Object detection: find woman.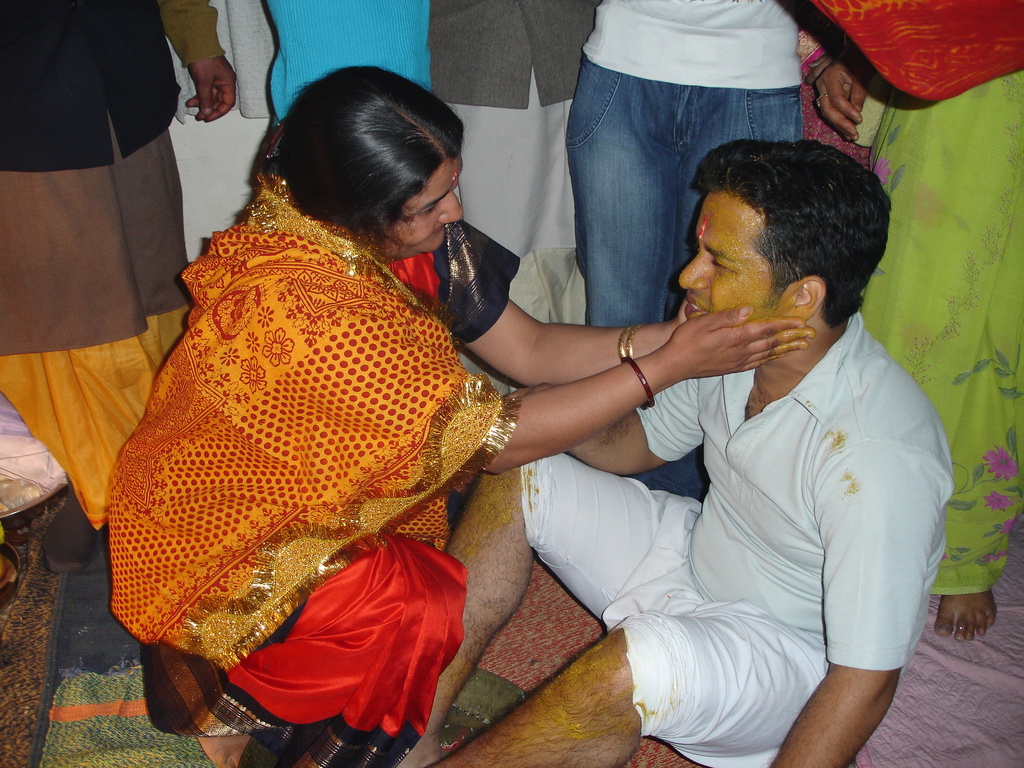
[773, 0, 1023, 646].
